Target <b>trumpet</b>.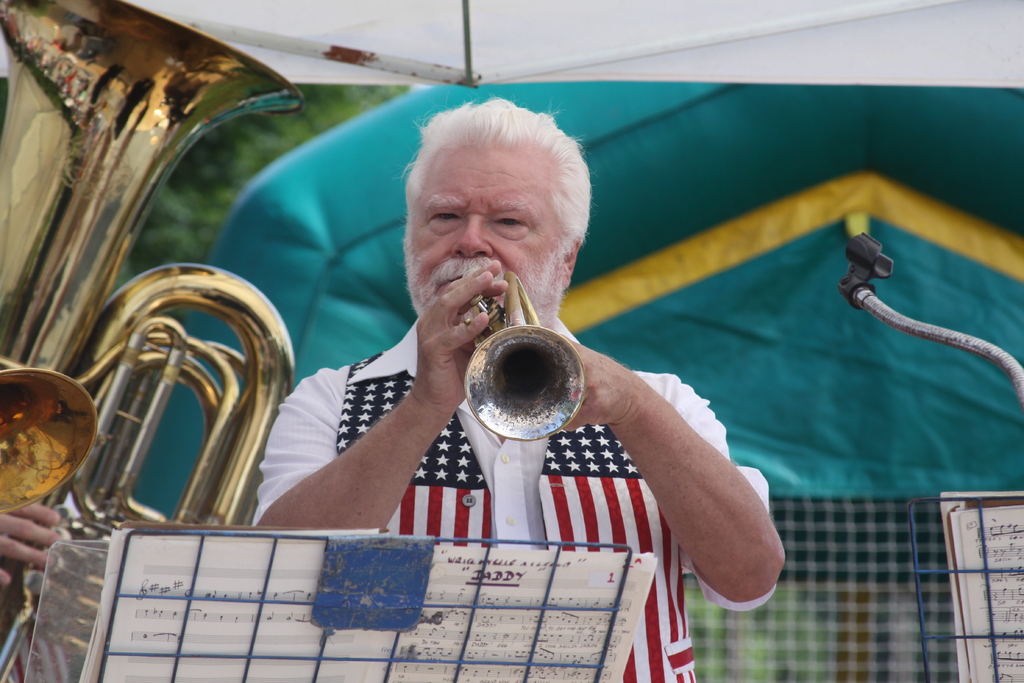
Target region: locate(457, 270, 584, 443).
